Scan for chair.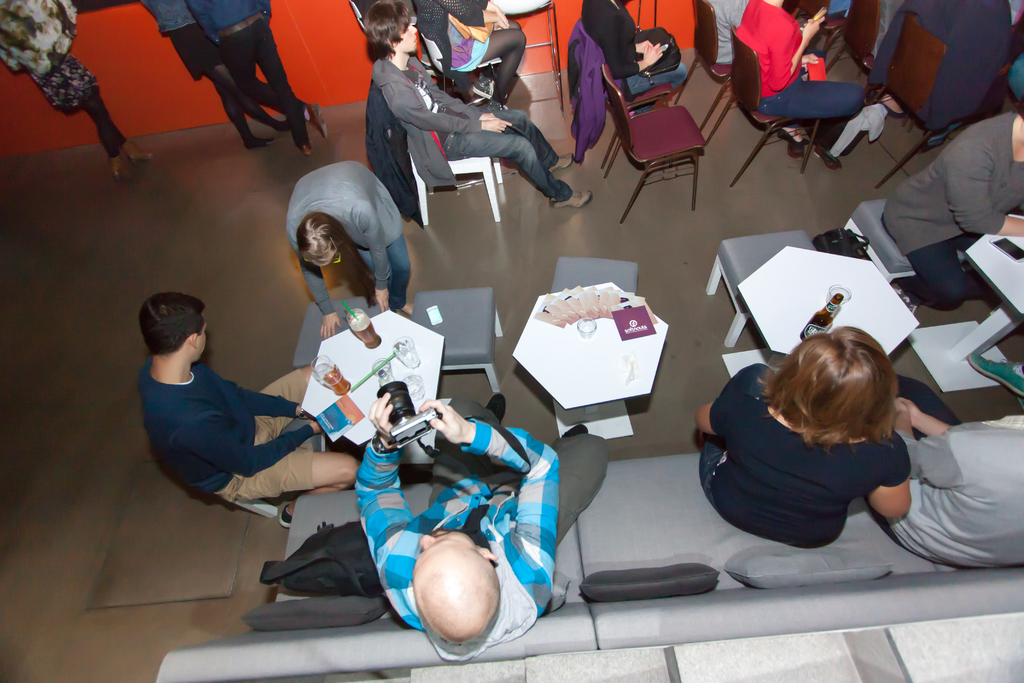
Scan result: (820,0,883,104).
